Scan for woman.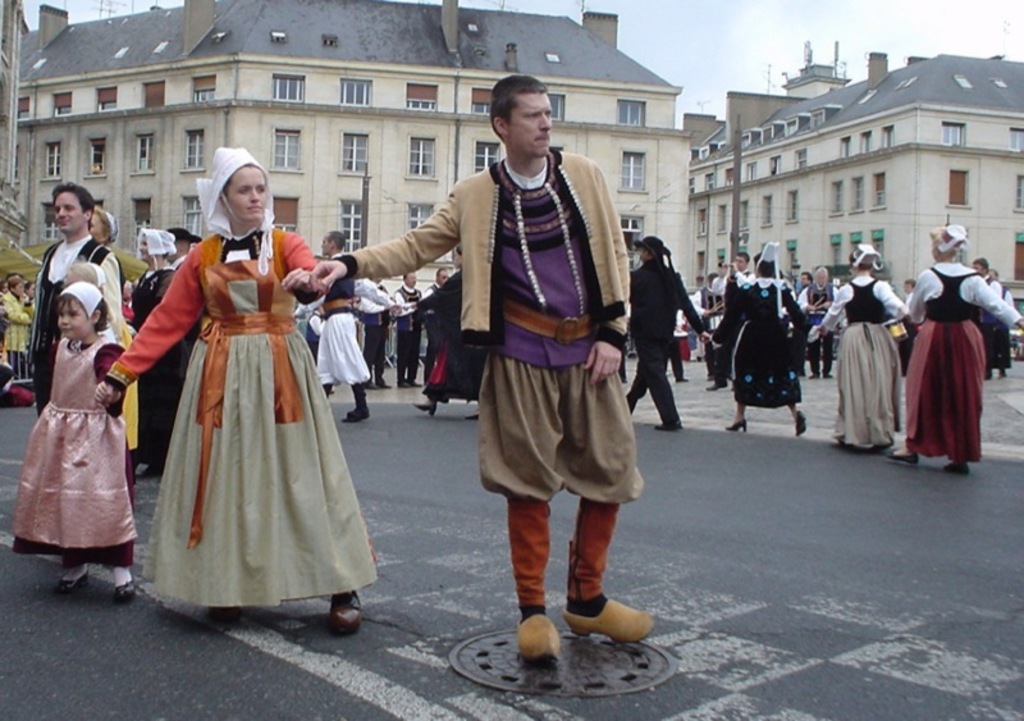
Scan result: (left=81, top=211, right=151, bottom=279).
